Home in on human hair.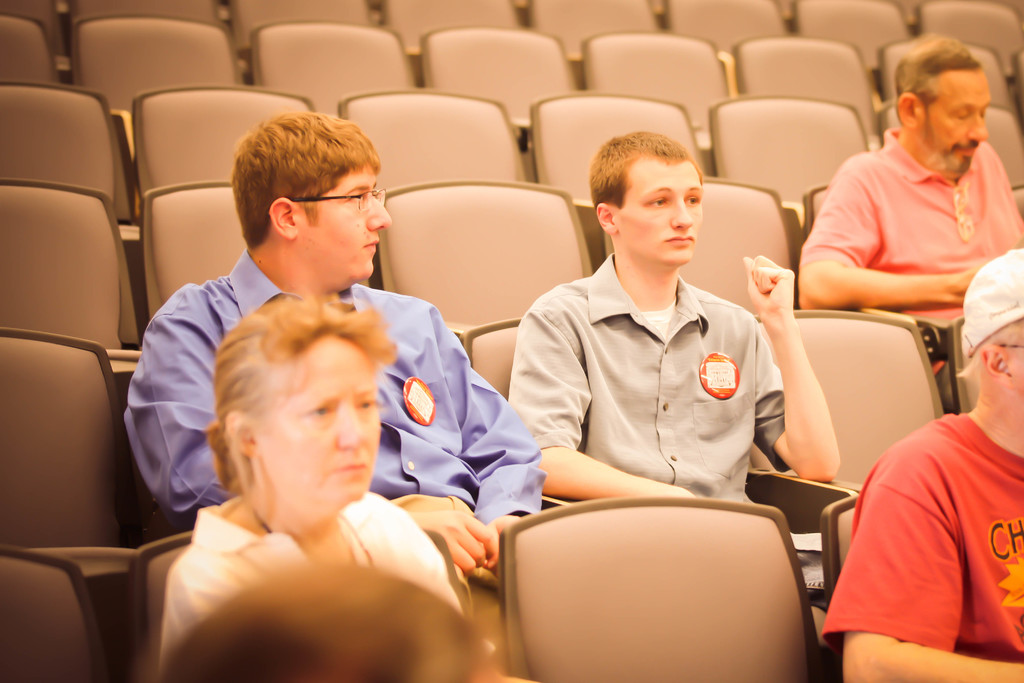
Homed in at box(890, 40, 989, 118).
